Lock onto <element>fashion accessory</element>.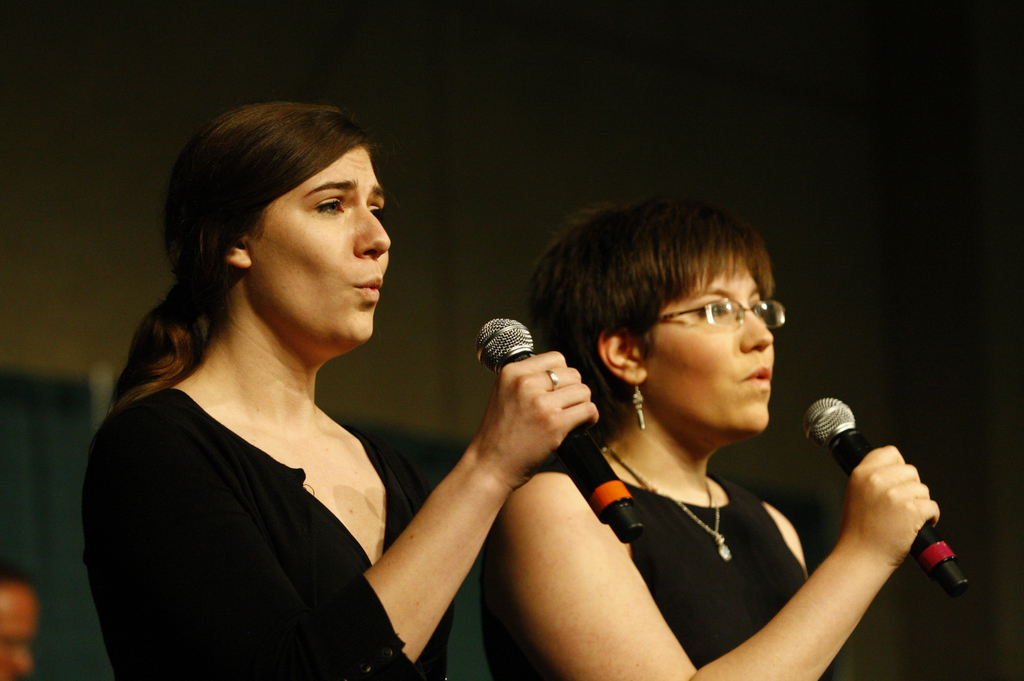
Locked: BBox(635, 382, 644, 427).
